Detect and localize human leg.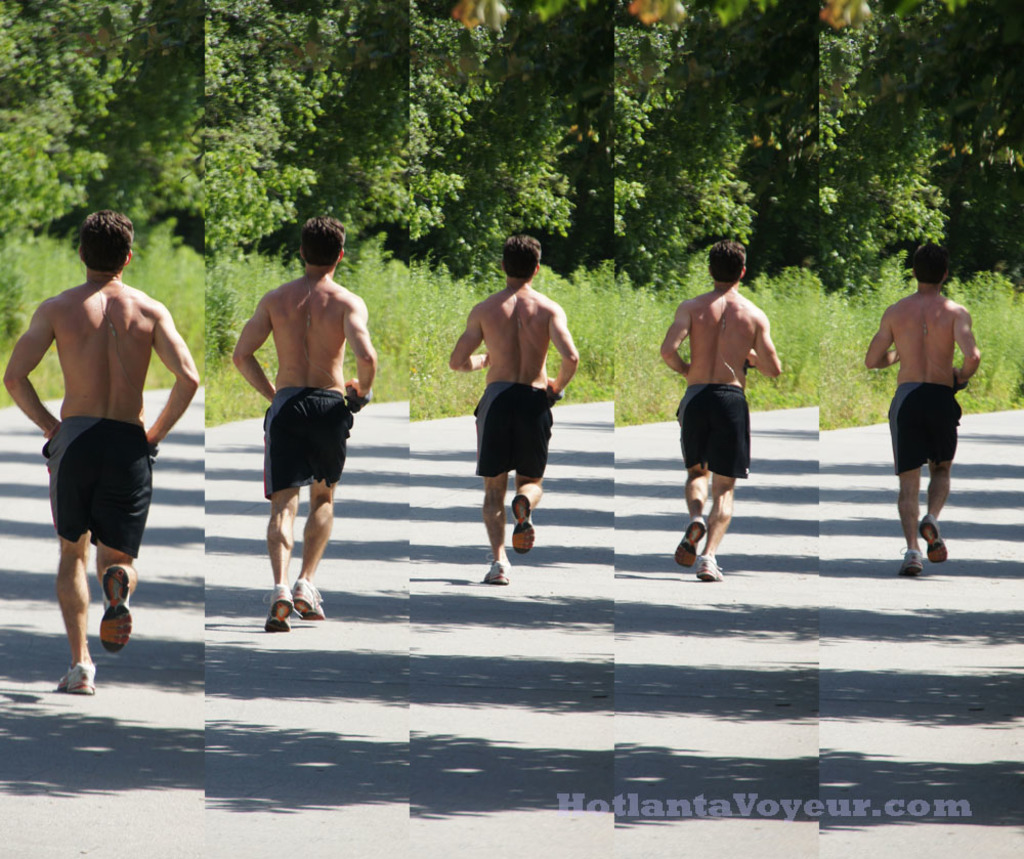
Localized at (x1=914, y1=374, x2=959, y2=564).
